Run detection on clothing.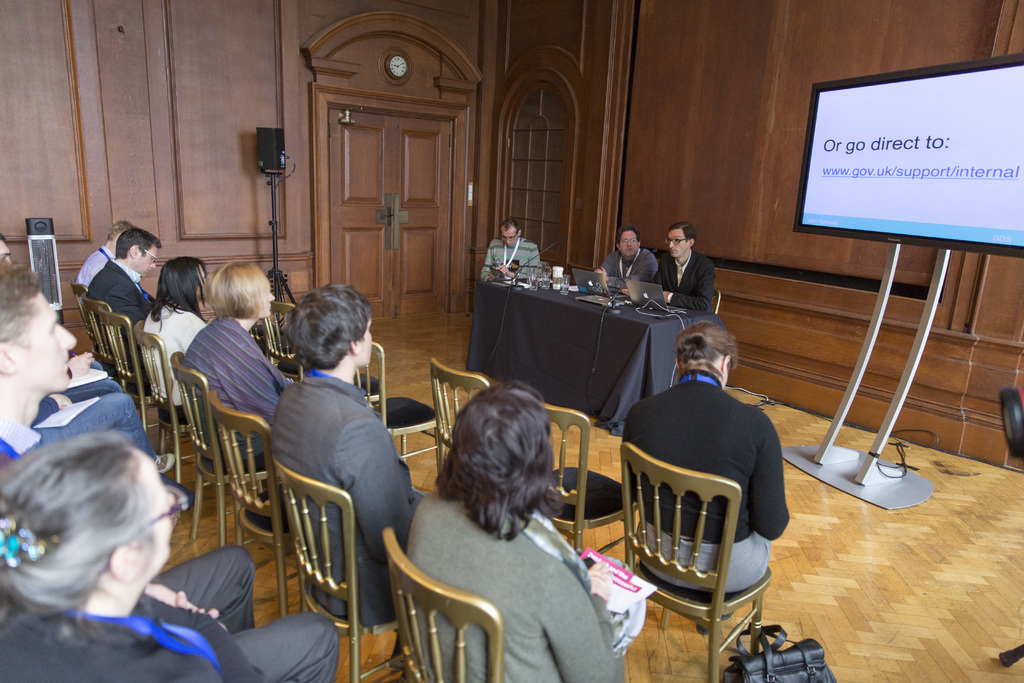
Result: 70,244,114,299.
